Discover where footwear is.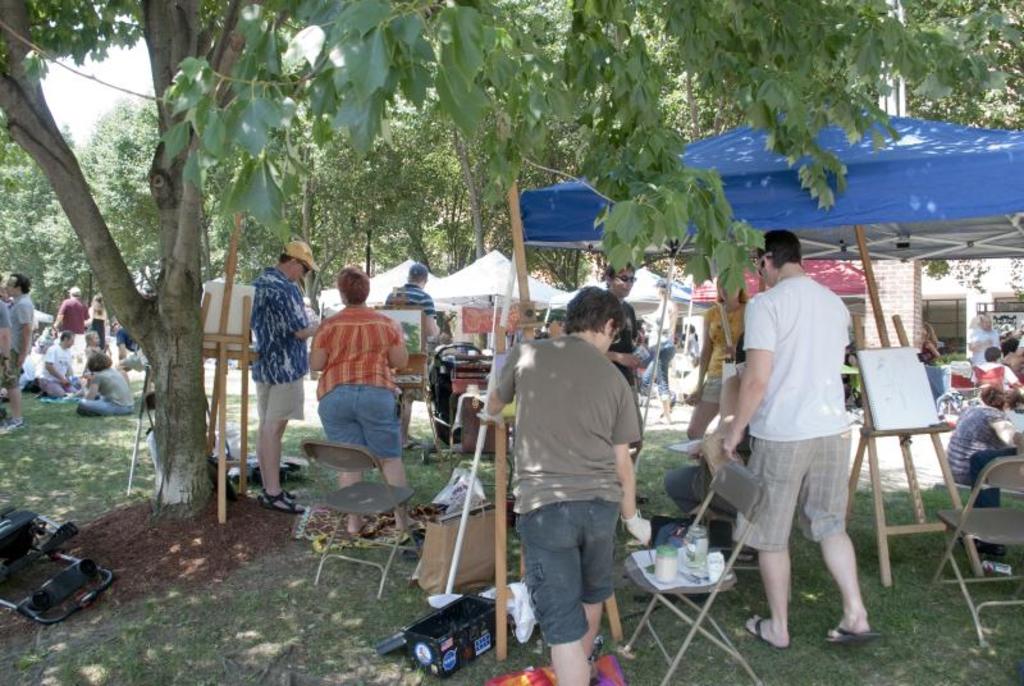
Discovered at [x1=261, y1=486, x2=301, y2=509].
